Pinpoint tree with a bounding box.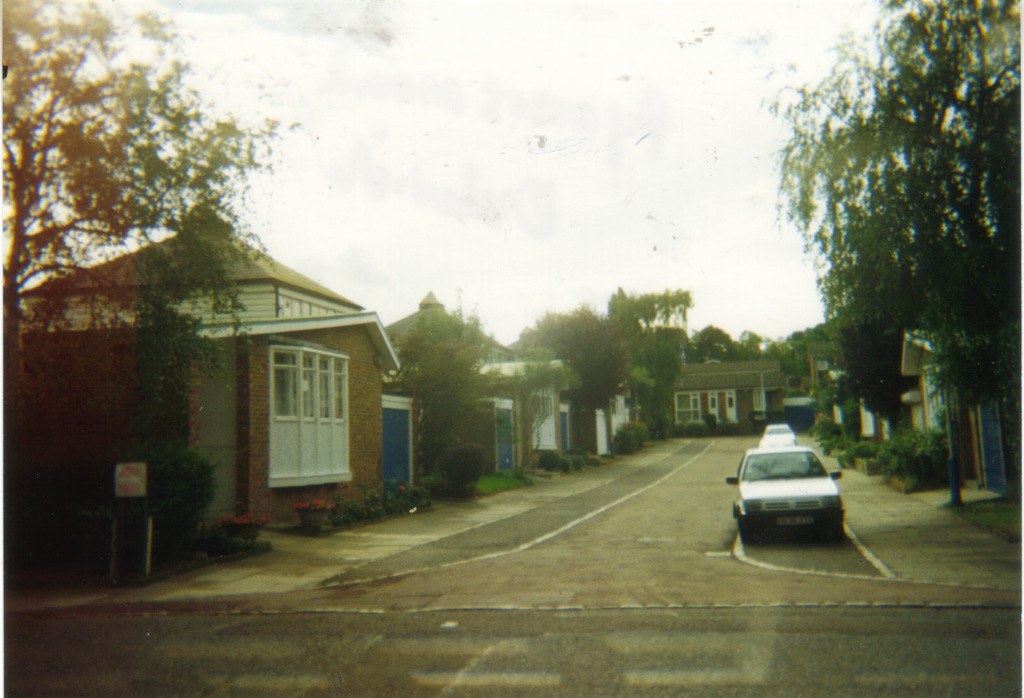
{"left": 689, "top": 325, "right": 733, "bottom": 363}.
